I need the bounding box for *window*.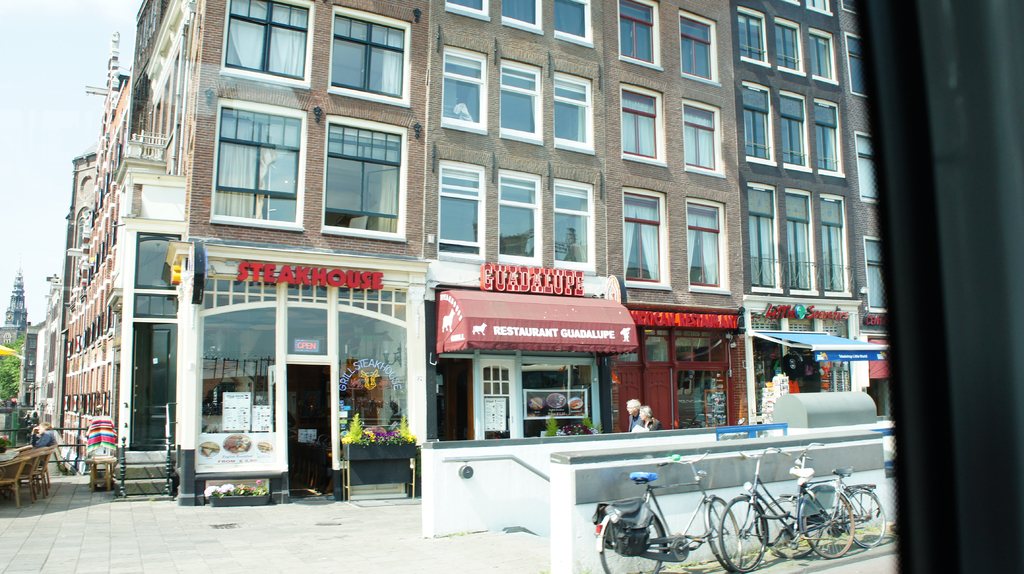
Here it is: 223, 0, 309, 79.
